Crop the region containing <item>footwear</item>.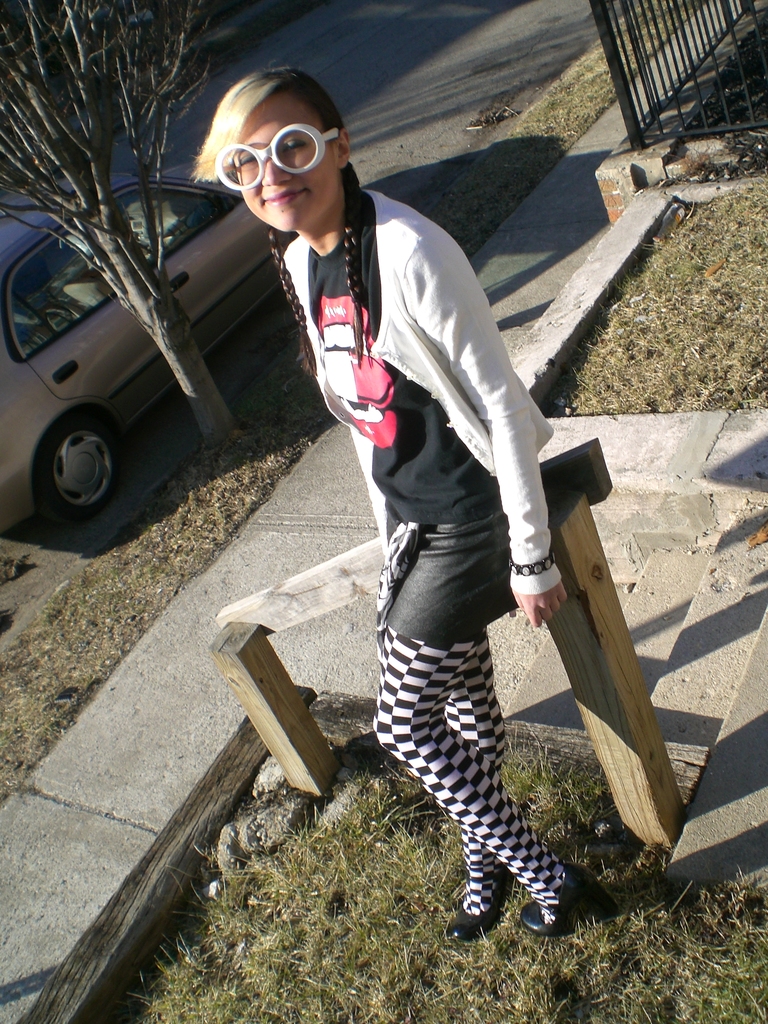
Crop region: <region>446, 860, 509, 946</region>.
